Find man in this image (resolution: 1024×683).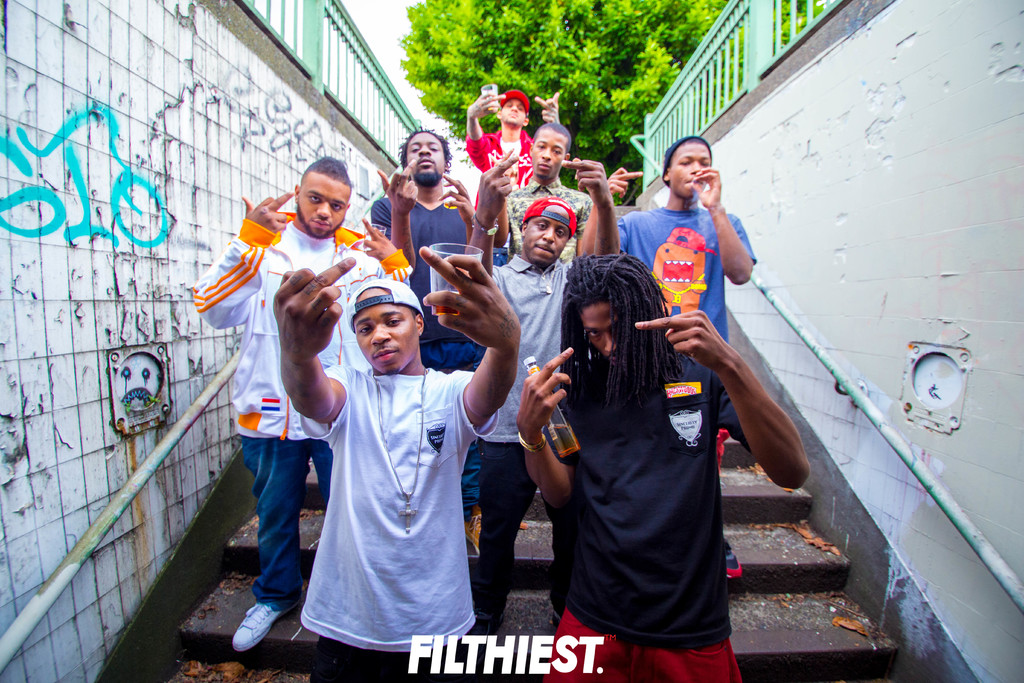
<bbox>528, 236, 787, 682</bbox>.
